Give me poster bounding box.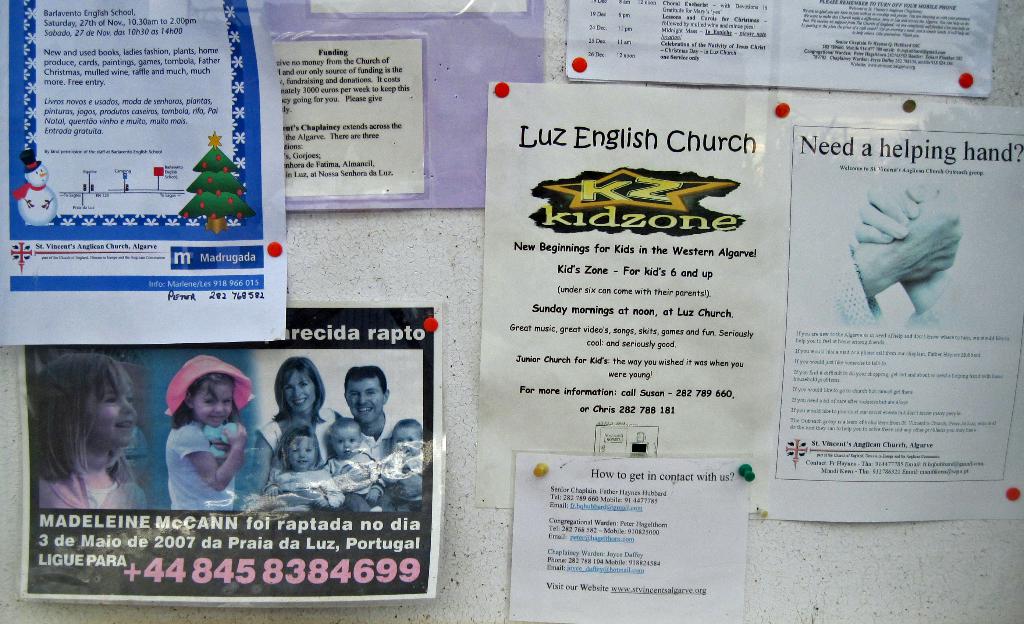
<region>475, 83, 779, 511</region>.
